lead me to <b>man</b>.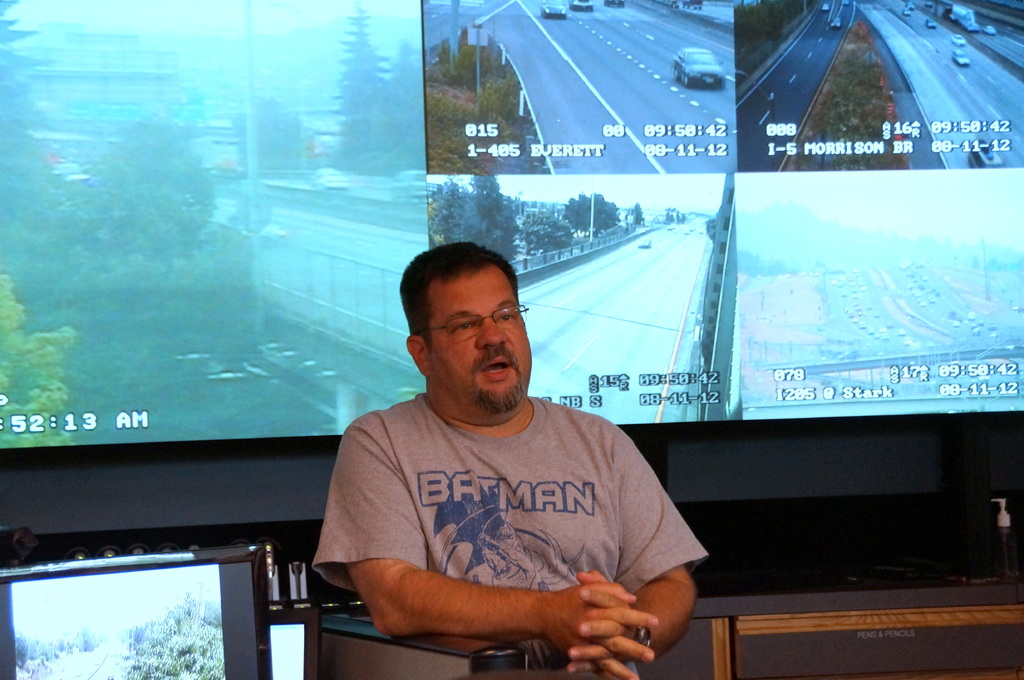
Lead to <region>292, 240, 721, 674</region>.
